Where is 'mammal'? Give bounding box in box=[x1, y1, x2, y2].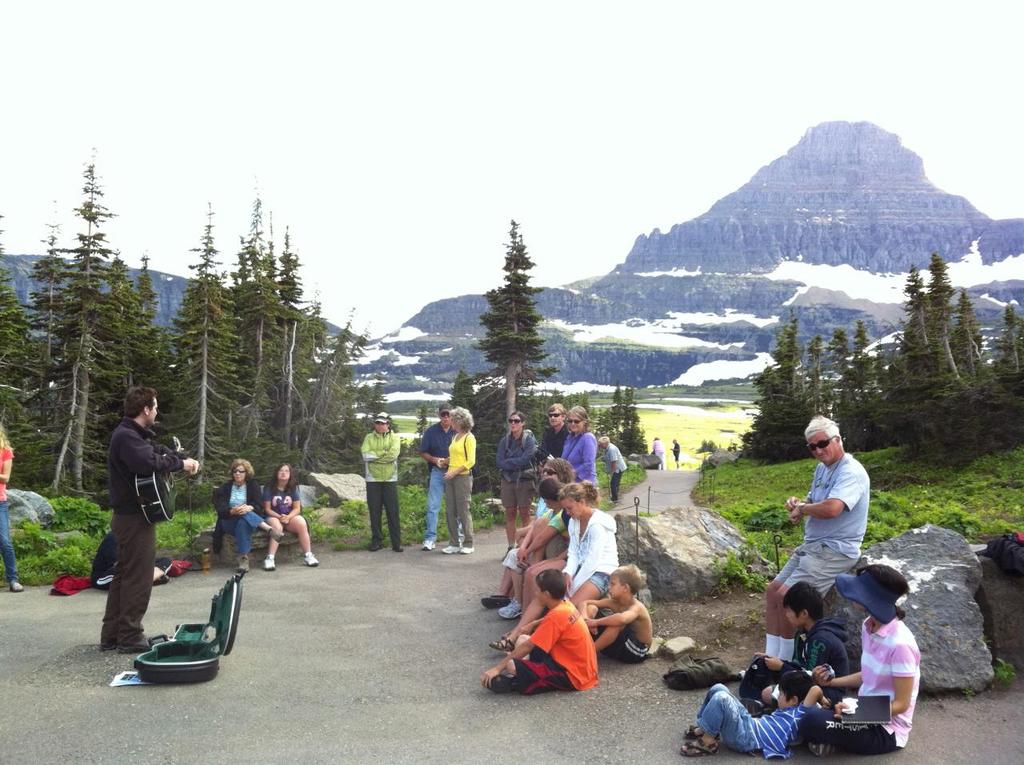
box=[678, 667, 846, 760].
